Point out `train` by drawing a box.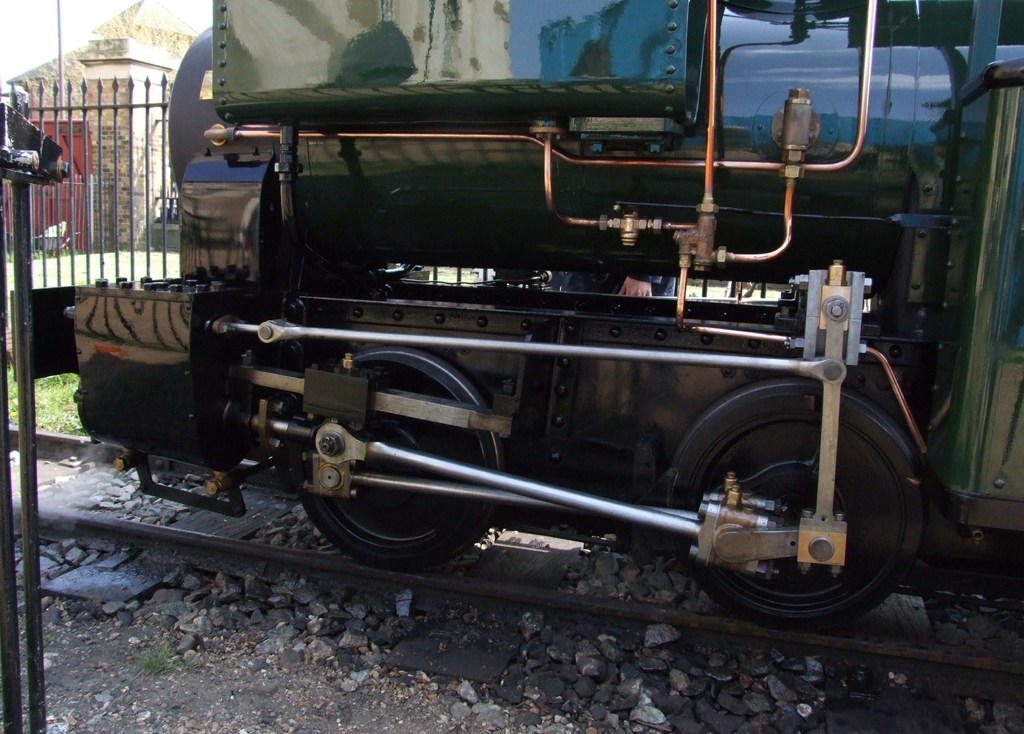
bbox=(12, 0, 1023, 629).
